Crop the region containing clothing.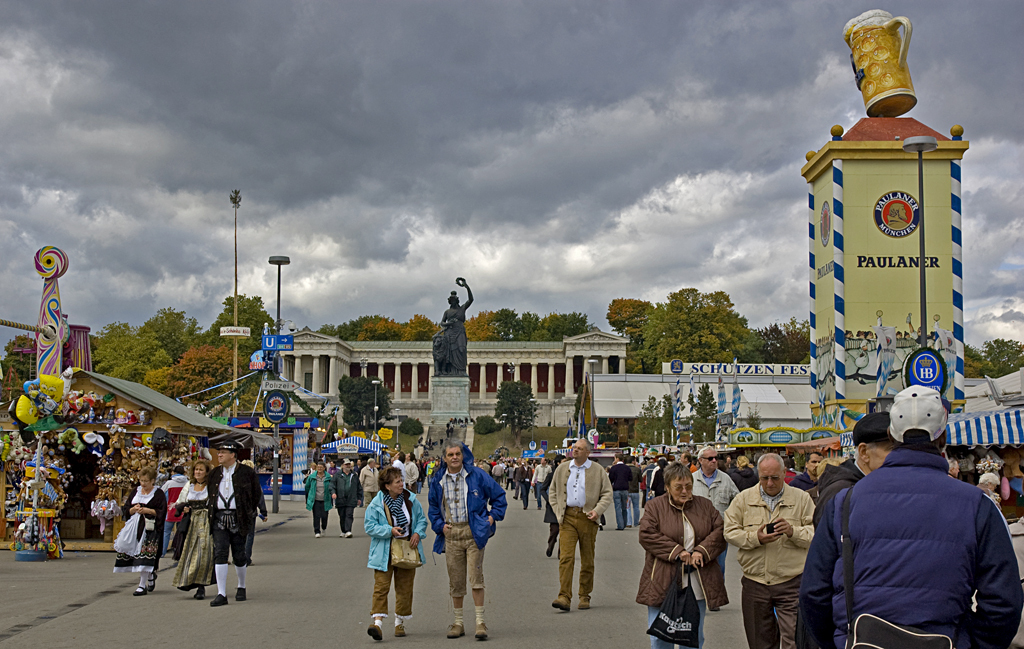
Crop region: 699:479:728:585.
